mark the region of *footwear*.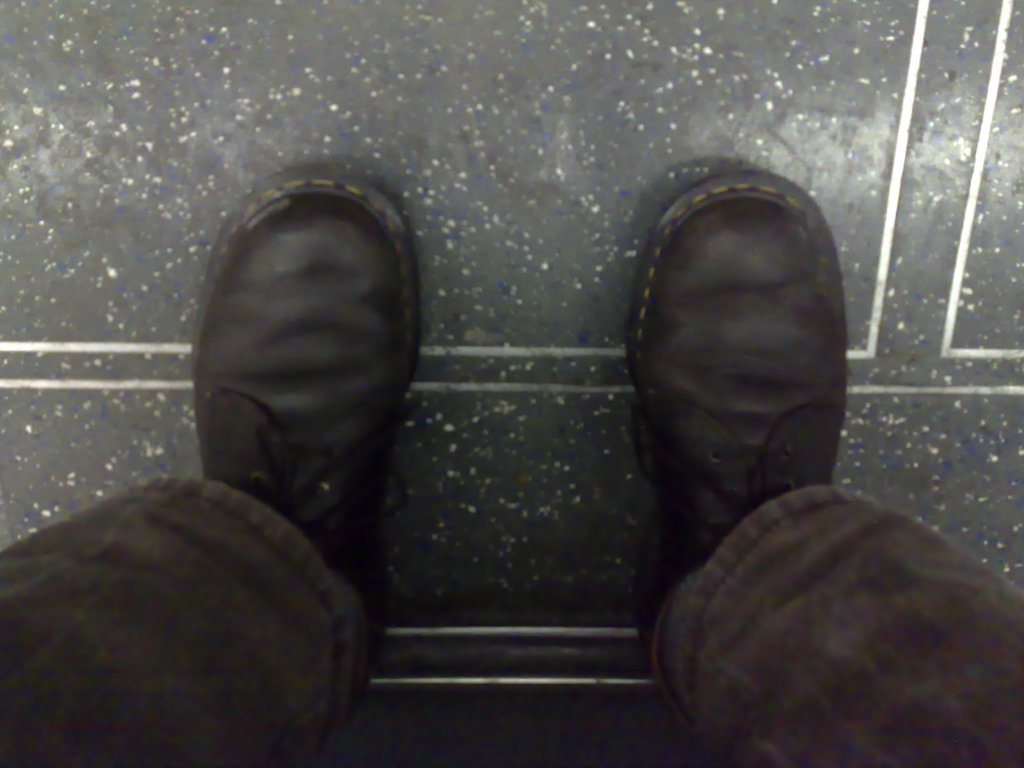
Region: rect(193, 166, 425, 679).
